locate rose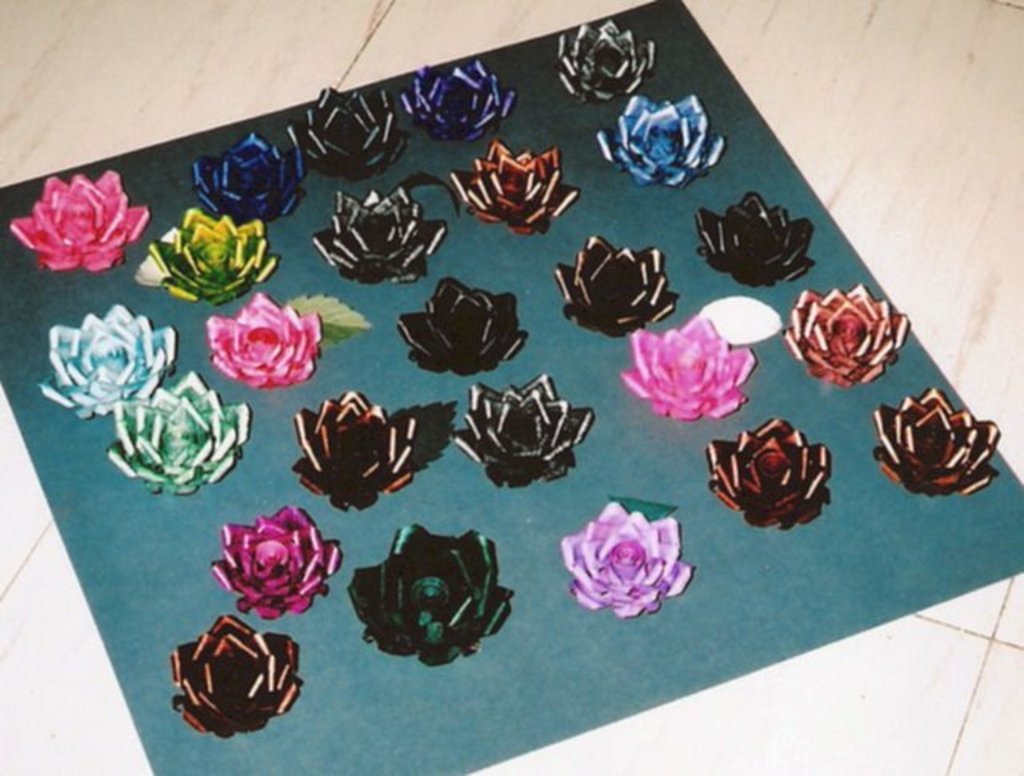
(398,274,531,378)
